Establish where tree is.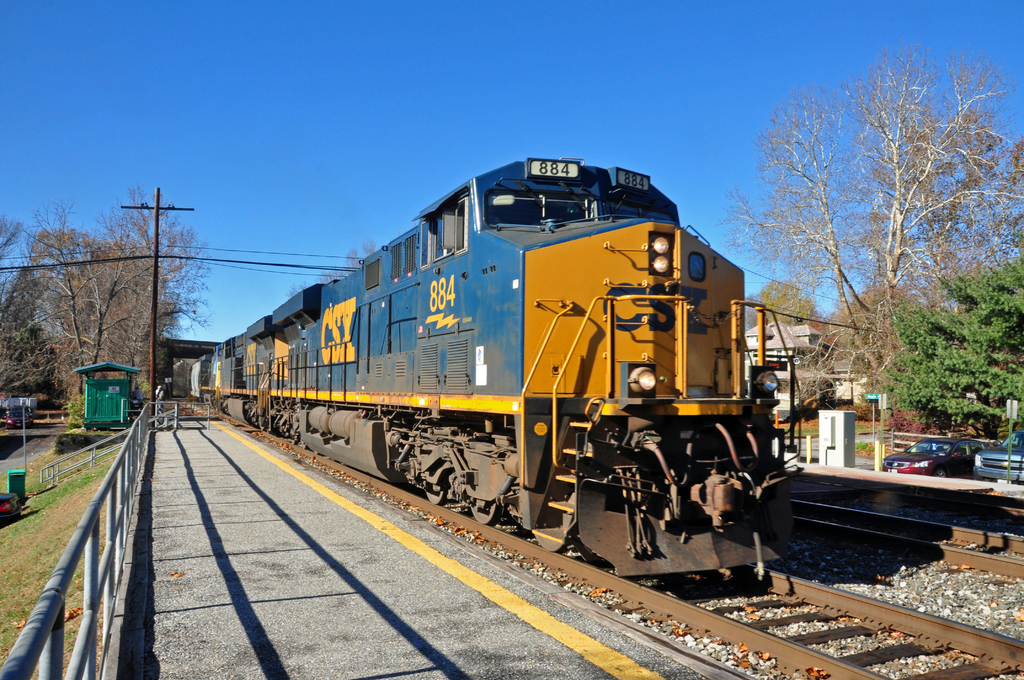
Established at BBox(768, 49, 999, 461).
